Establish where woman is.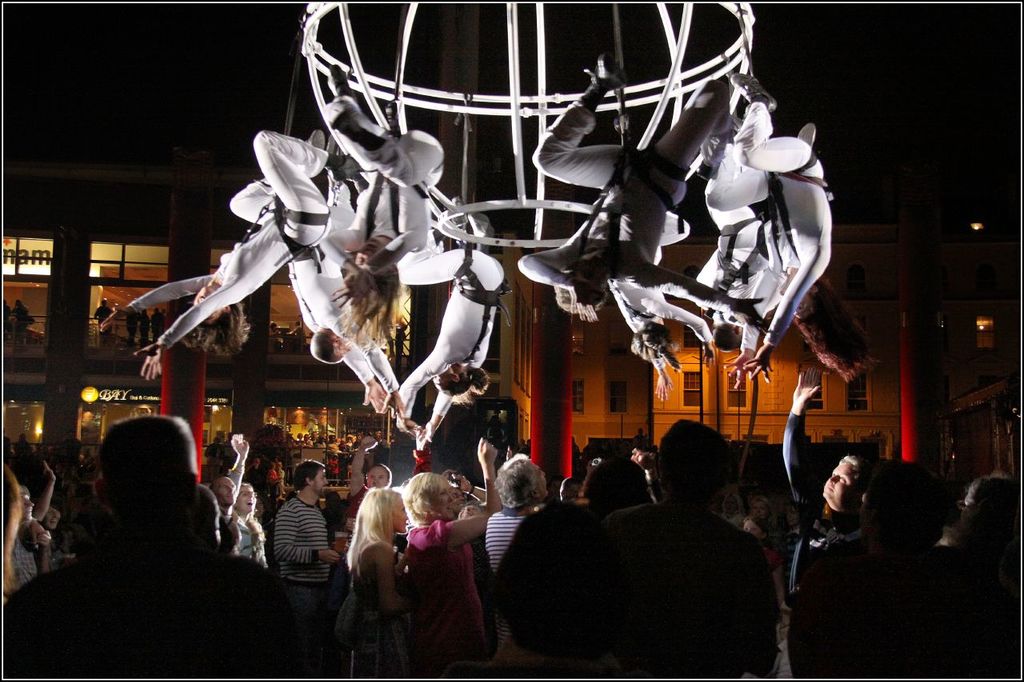
Established at <bbox>752, 494, 776, 522</bbox>.
